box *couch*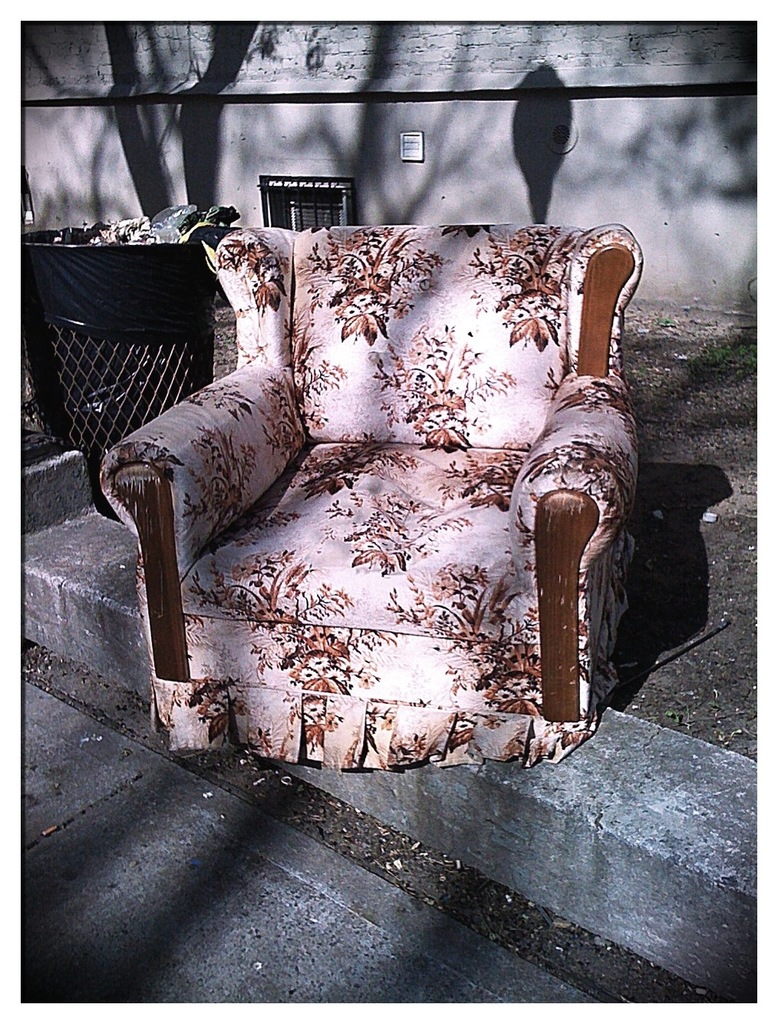
45:190:658:818
